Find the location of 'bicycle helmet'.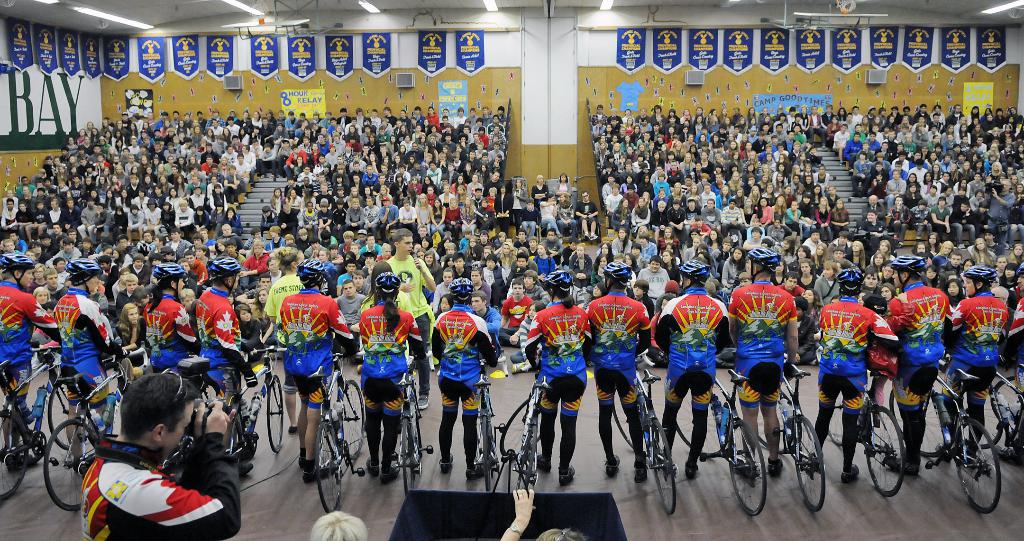
Location: crop(366, 266, 403, 291).
